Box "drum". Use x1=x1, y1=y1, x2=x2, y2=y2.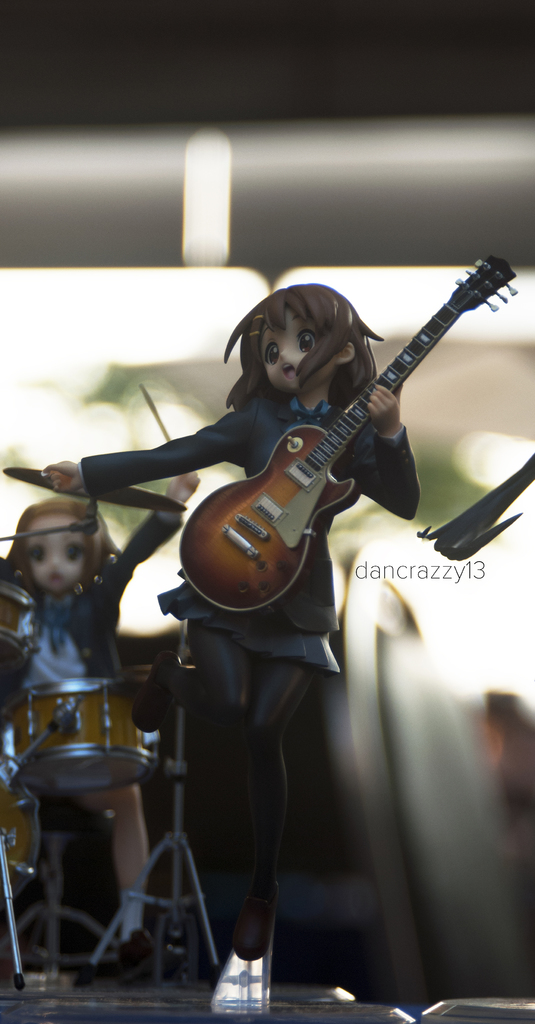
x1=0, y1=573, x2=42, y2=684.
